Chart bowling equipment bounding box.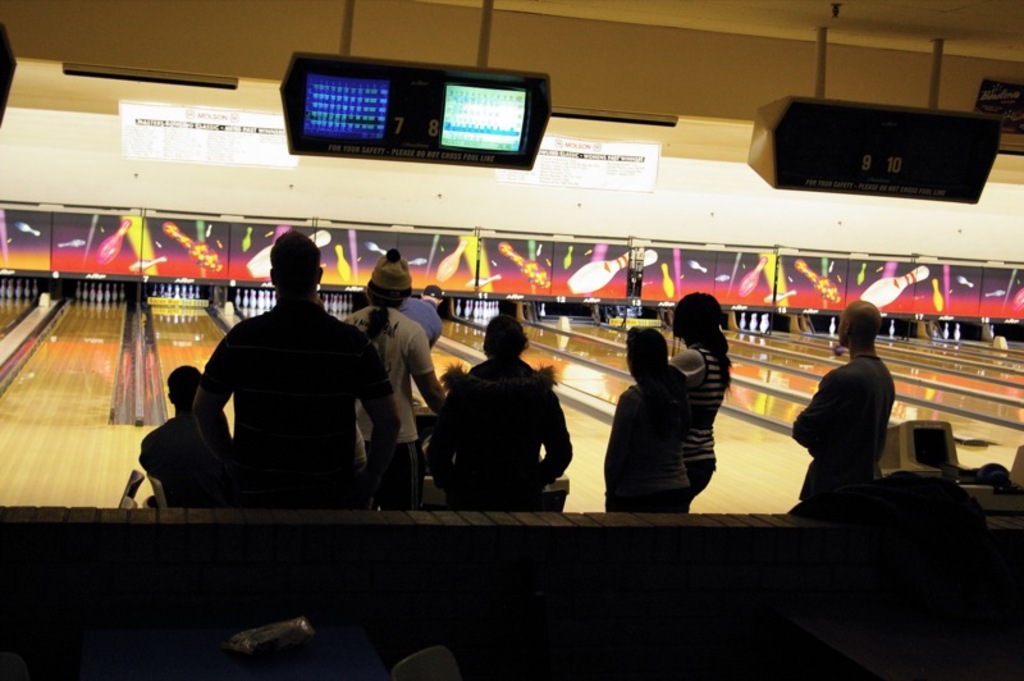
Charted: bbox(334, 244, 352, 280).
